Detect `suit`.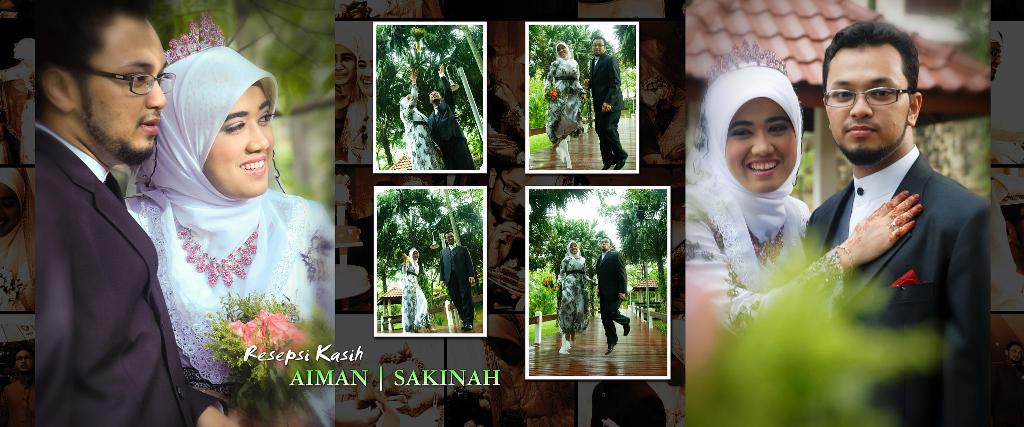
Detected at 803 149 995 426.
